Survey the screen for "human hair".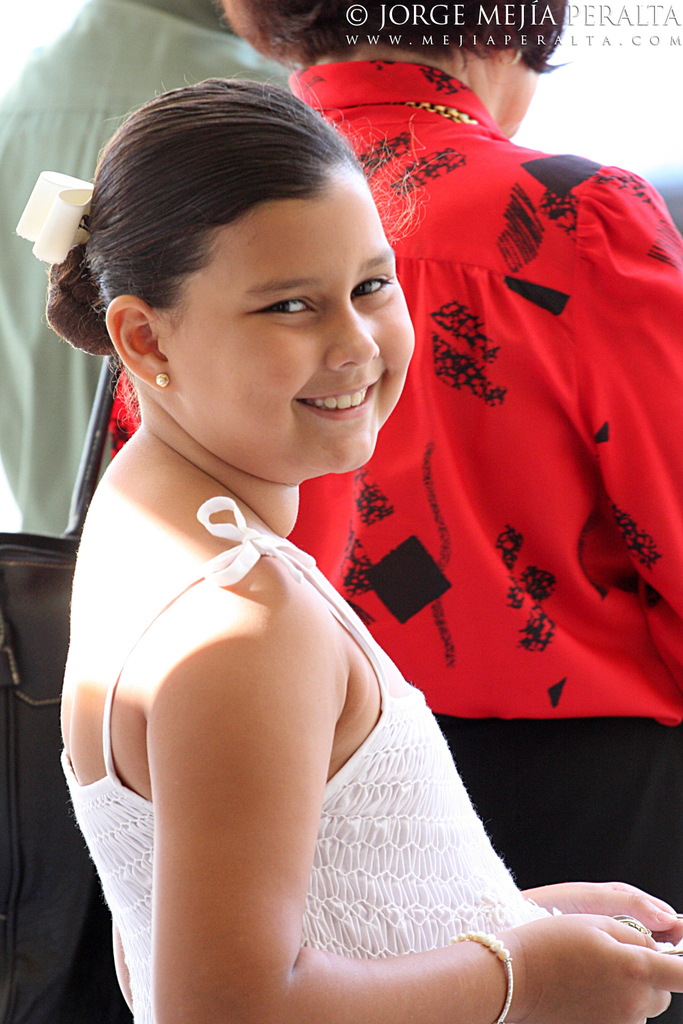
Survey found: {"left": 217, "top": 0, "right": 561, "bottom": 70}.
